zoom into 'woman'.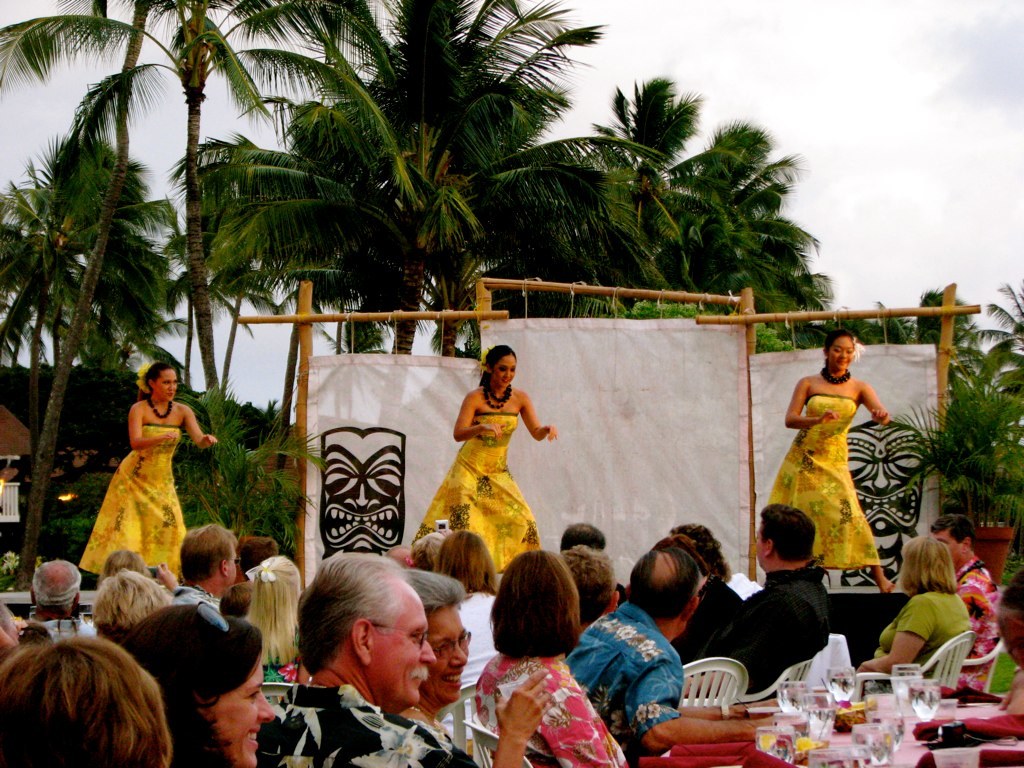
Zoom target: [x1=471, y1=550, x2=635, y2=767].
